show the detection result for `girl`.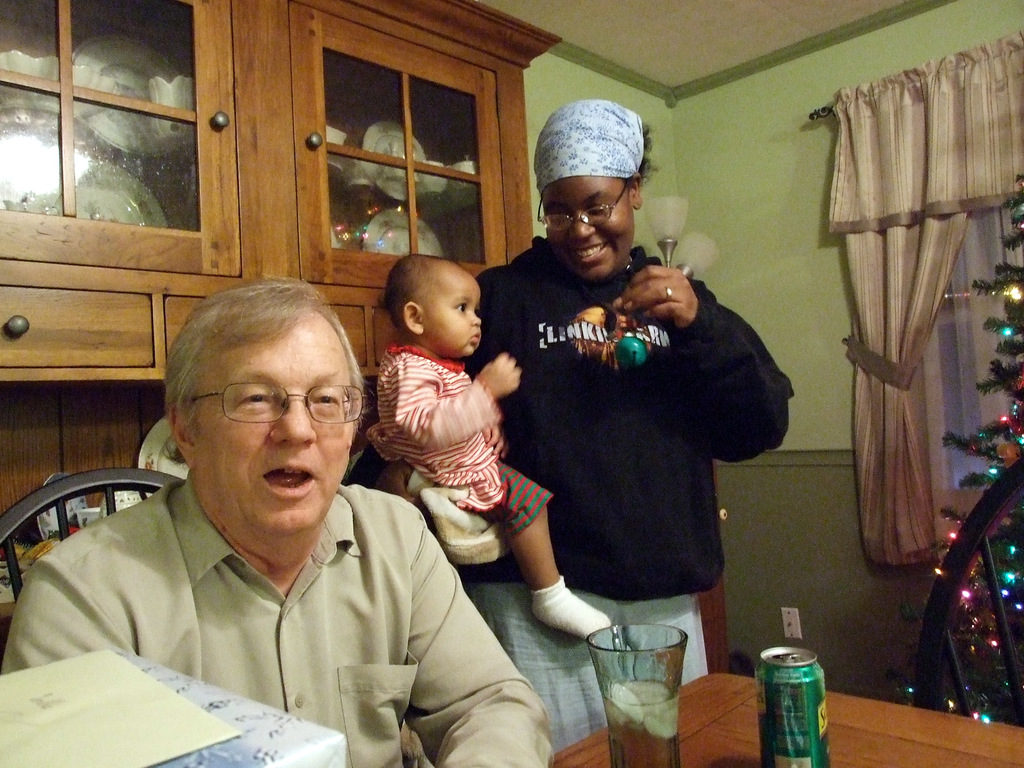
366/253/609/640.
